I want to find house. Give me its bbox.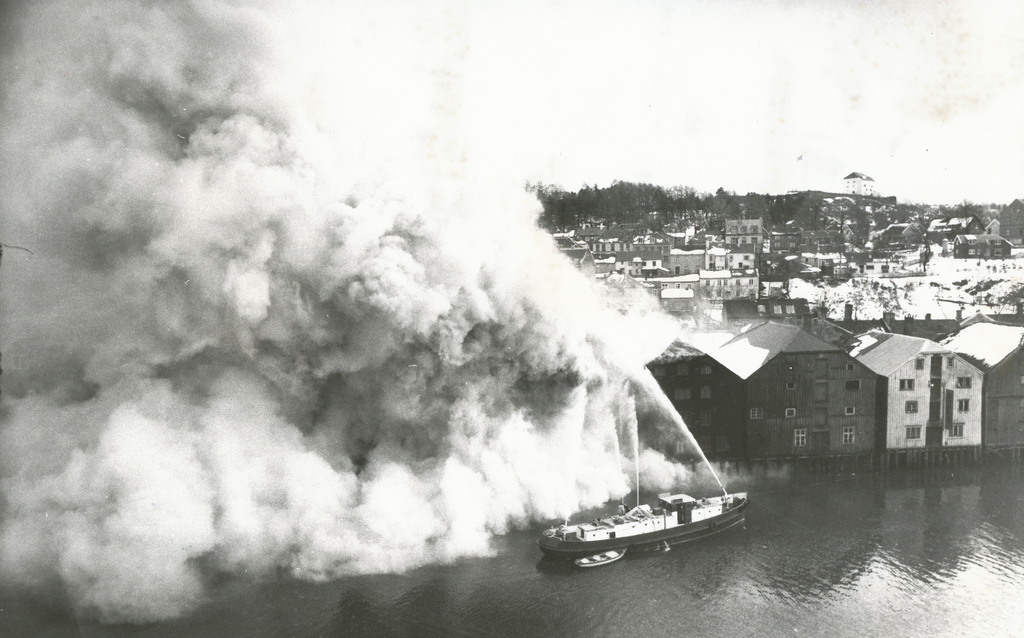
region(953, 236, 1012, 259).
